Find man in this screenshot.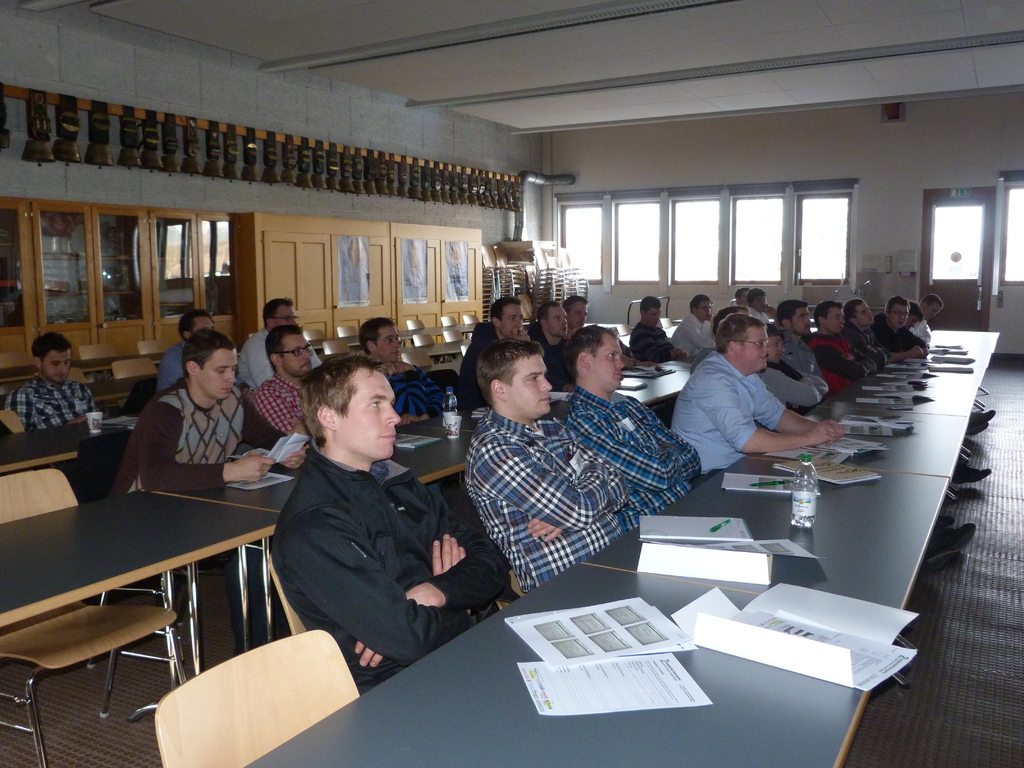
The bounding box for man is 772/303/822/371.
